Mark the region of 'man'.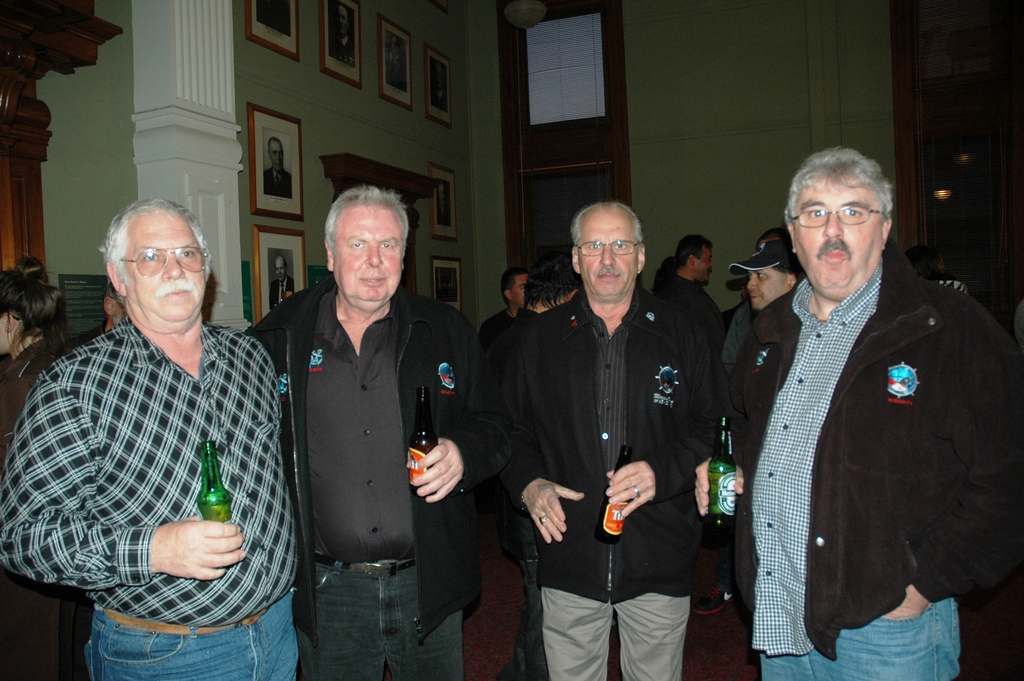
Region: rect(428, 63, 452, 111).
